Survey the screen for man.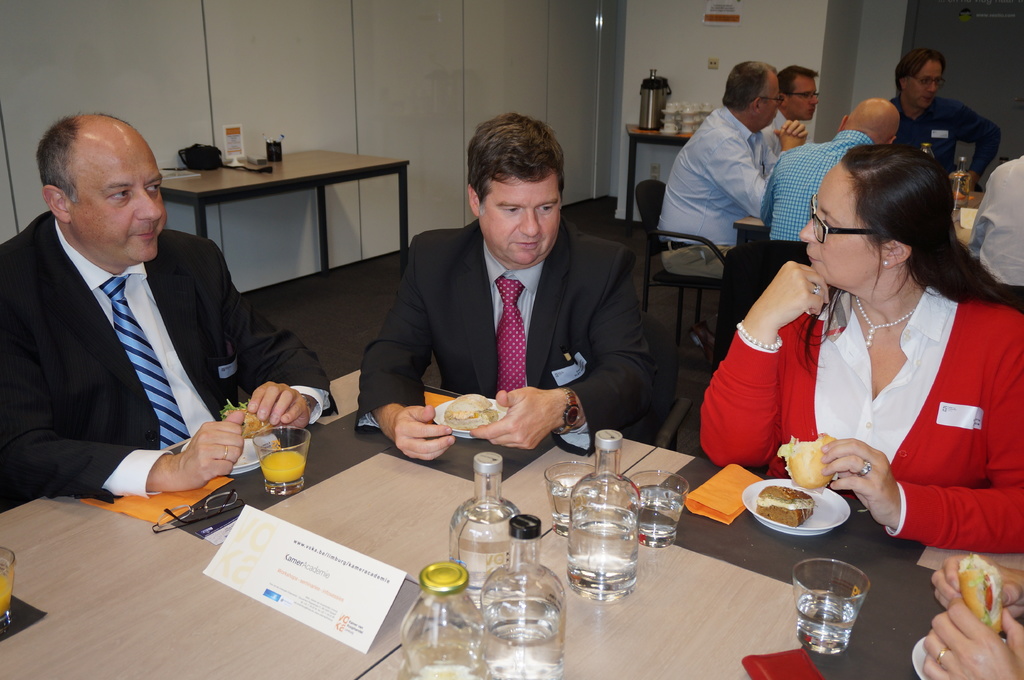
Survey found: <region>0, 109, 340, 505</region>.
